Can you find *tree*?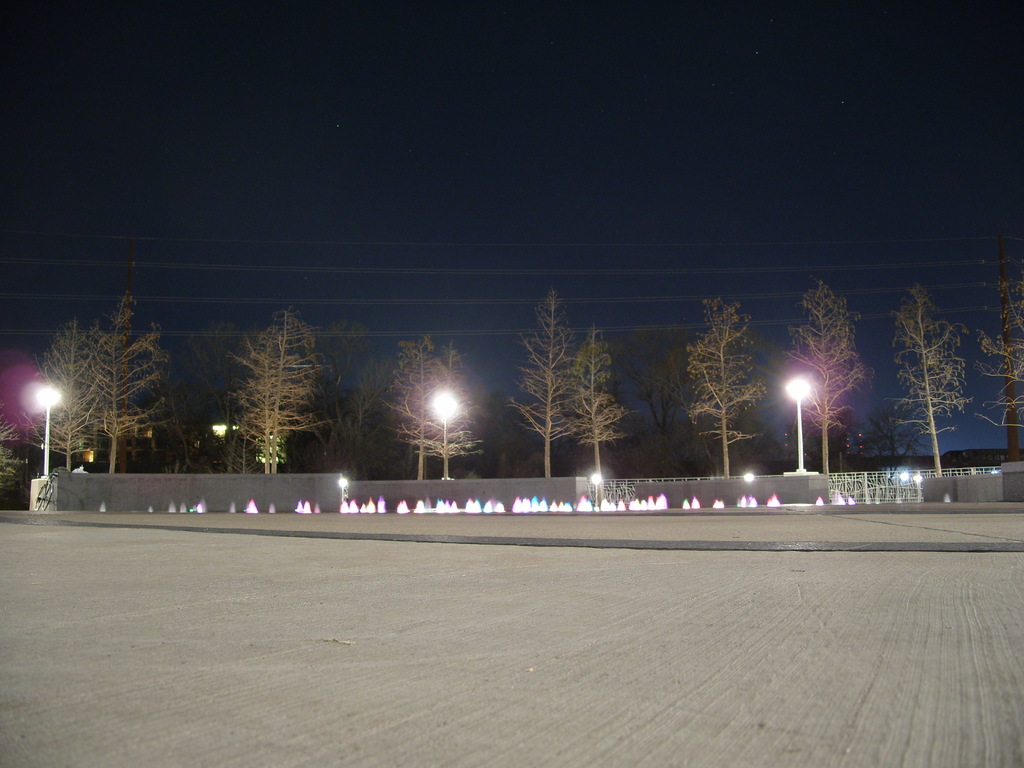
Yes, bounding box: bbox=[324, 320, 396, 474].
